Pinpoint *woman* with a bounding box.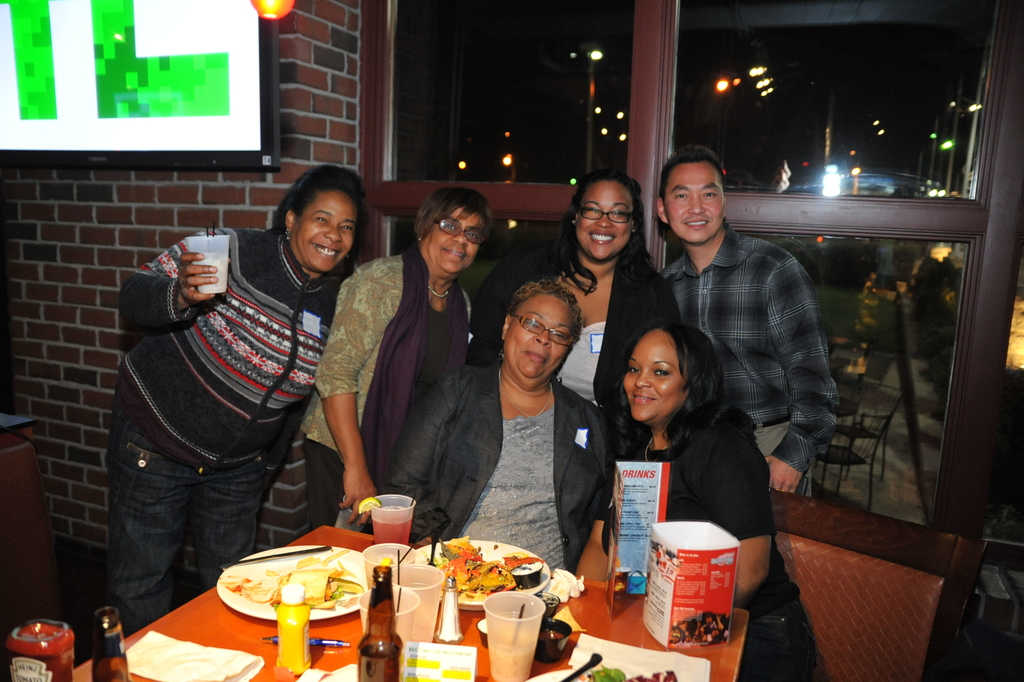
<region>105, 163, 367, 639</region>.
